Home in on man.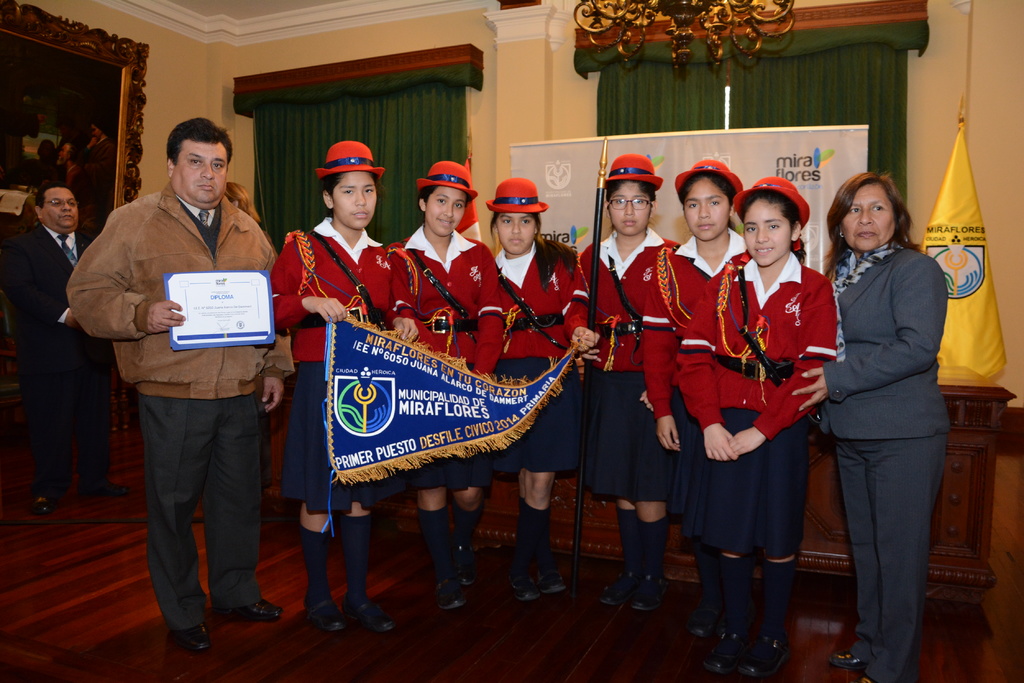
Homed in at 9, 184, 139, 514.
